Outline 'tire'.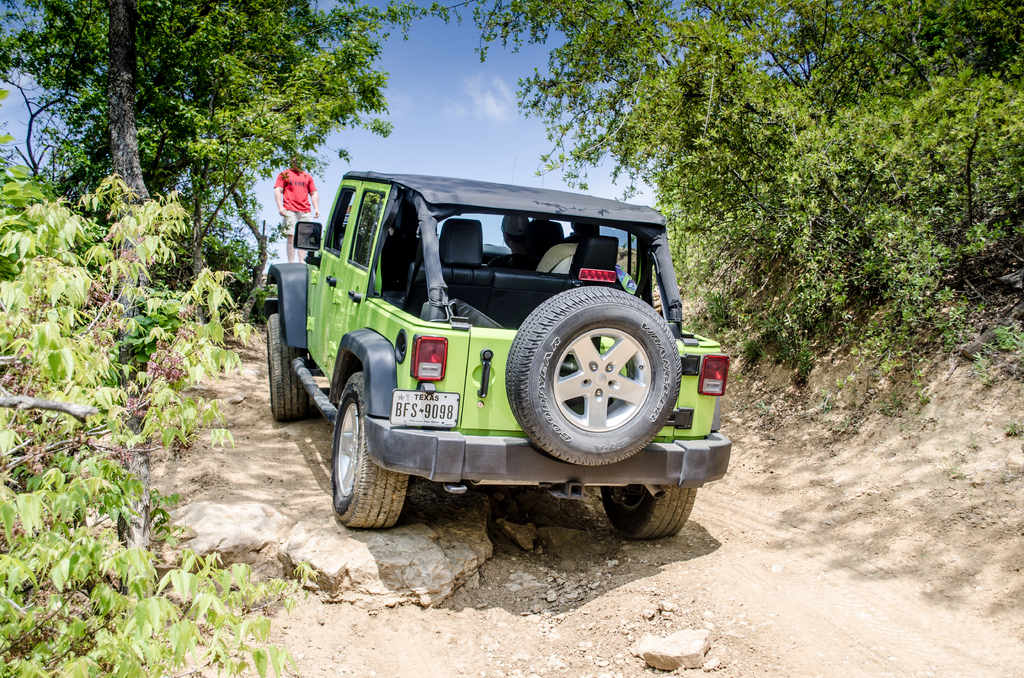
Outline: detection(331, 375, 411, 527).
